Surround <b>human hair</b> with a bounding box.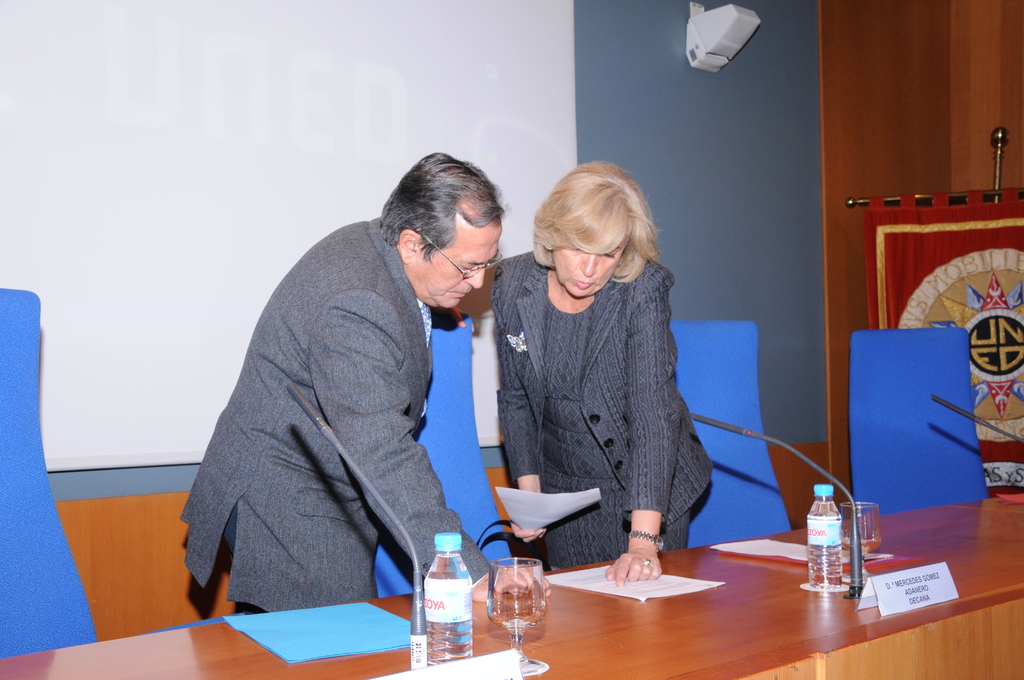
376 150 504 262.
